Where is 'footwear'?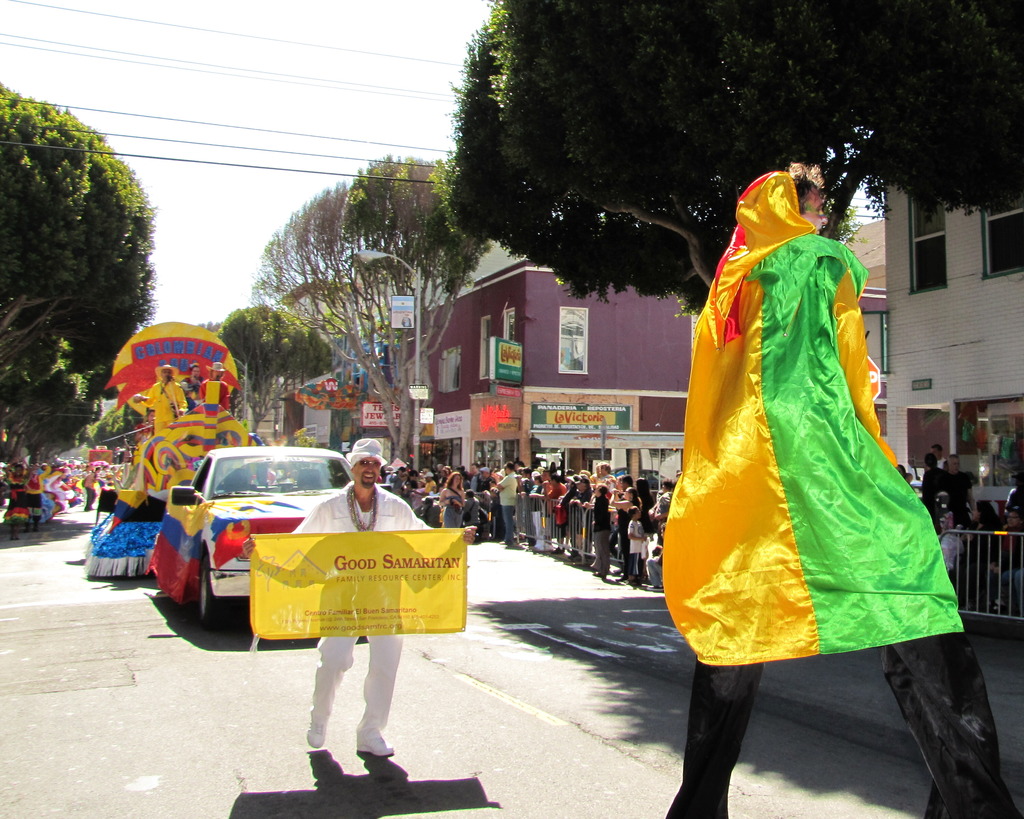
Rect(358, 732, 393, 757).
